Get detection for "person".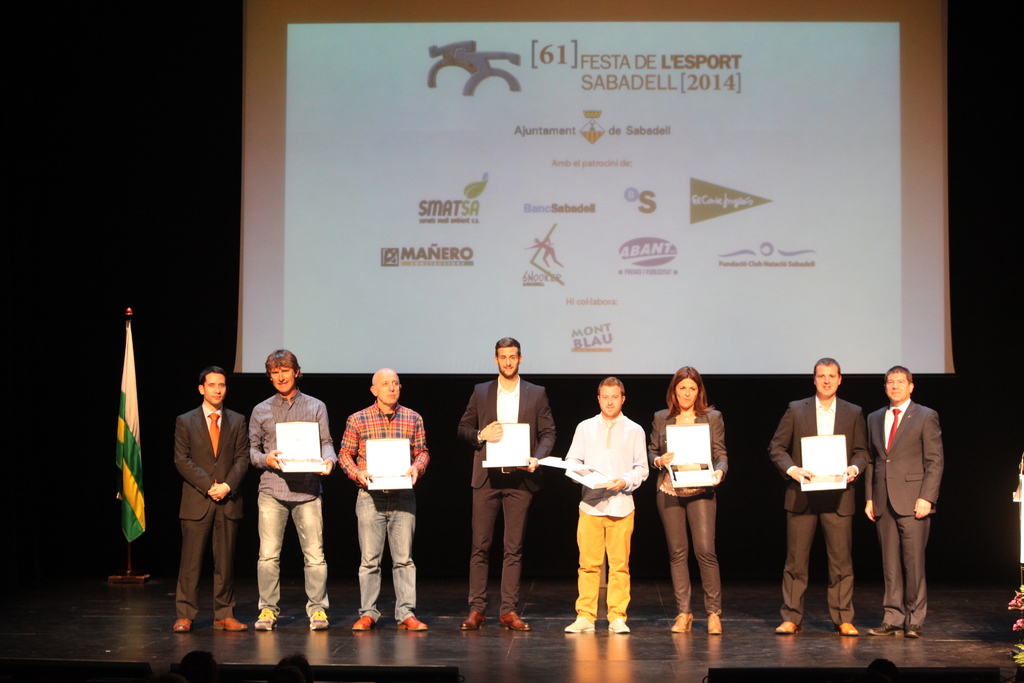
Detection: 340, 356, 422, 620.
